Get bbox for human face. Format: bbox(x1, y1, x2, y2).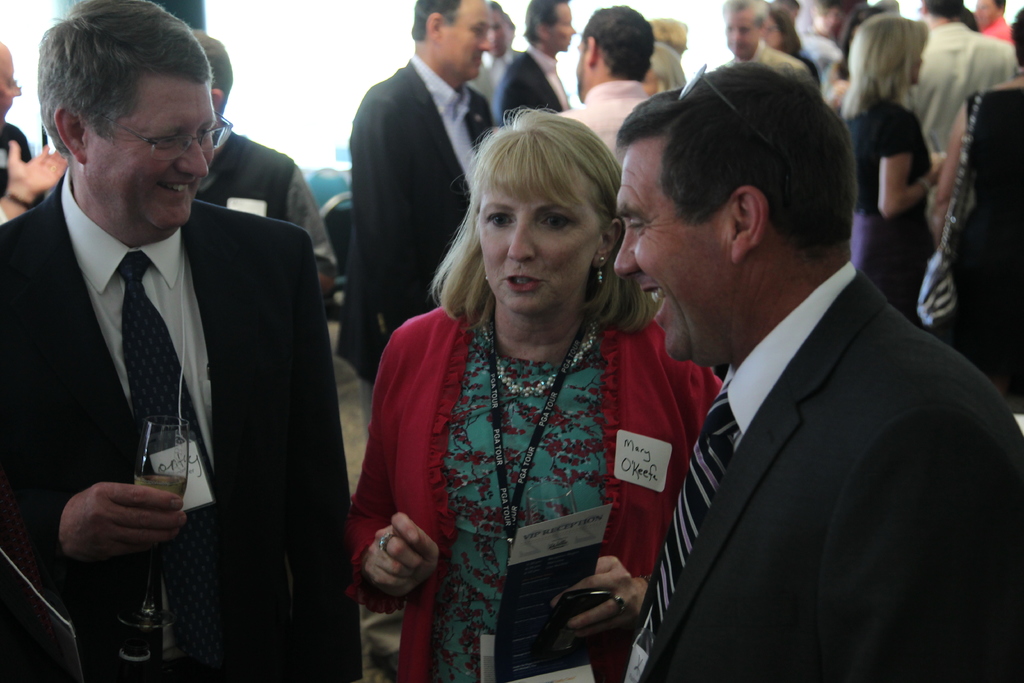
bbox(548, 0, 577, 62).
